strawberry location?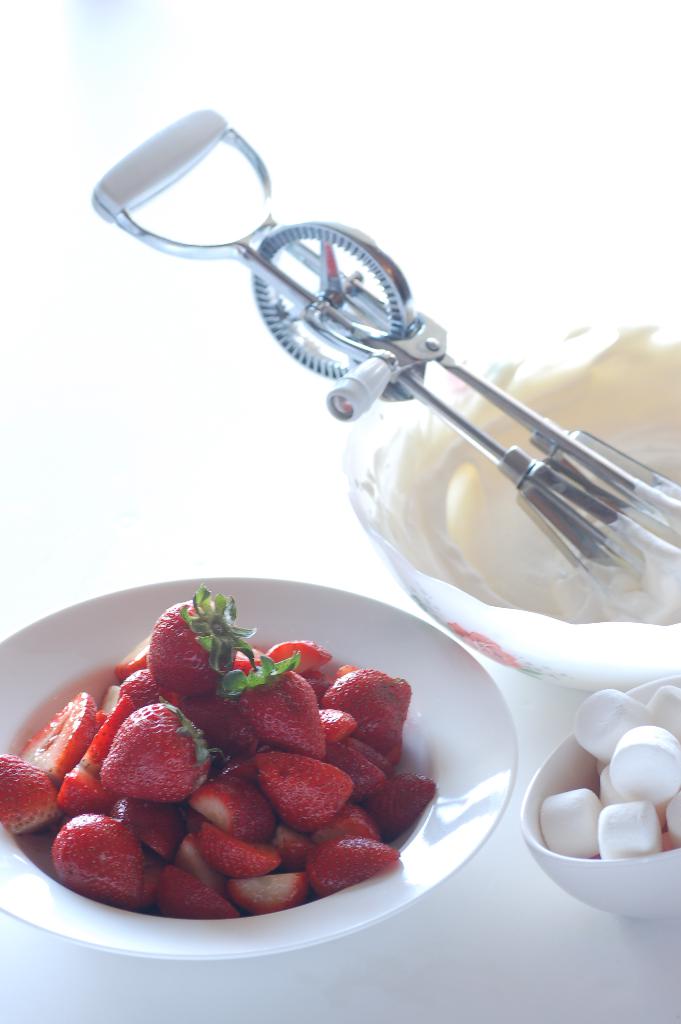
crop(242, 671, 346, 762)
